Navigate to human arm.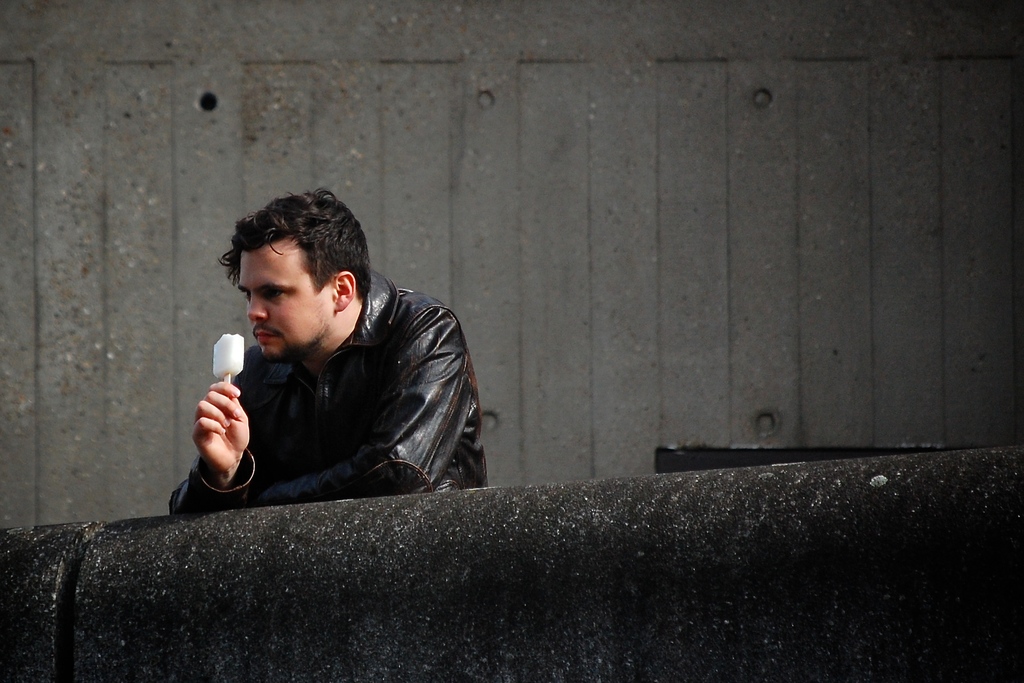
Navigation target: <region>239, 297, 485, 510</region>.
